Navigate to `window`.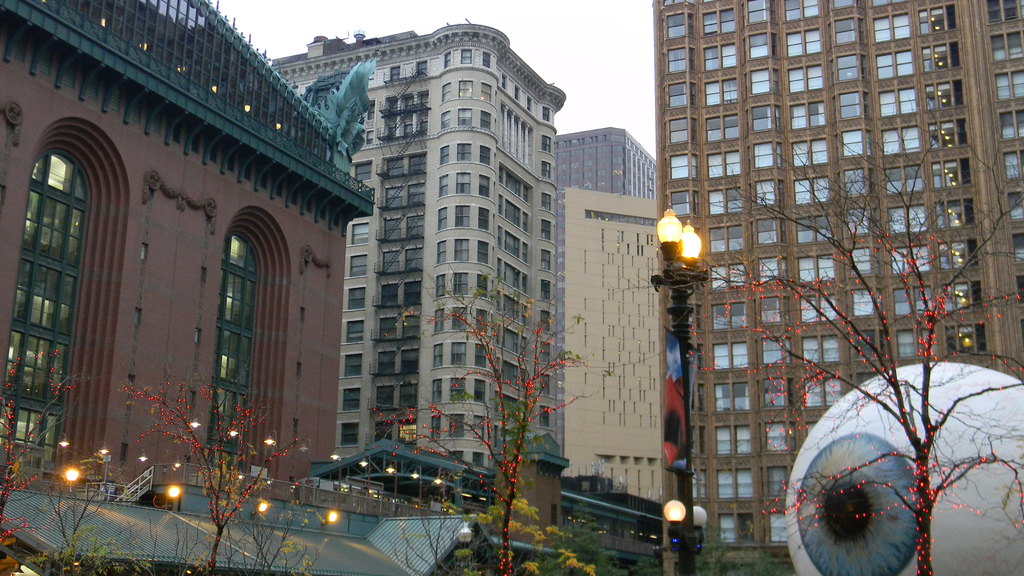
Navigation target: [x1=986, y1=0, x2=1021, y2=24].
